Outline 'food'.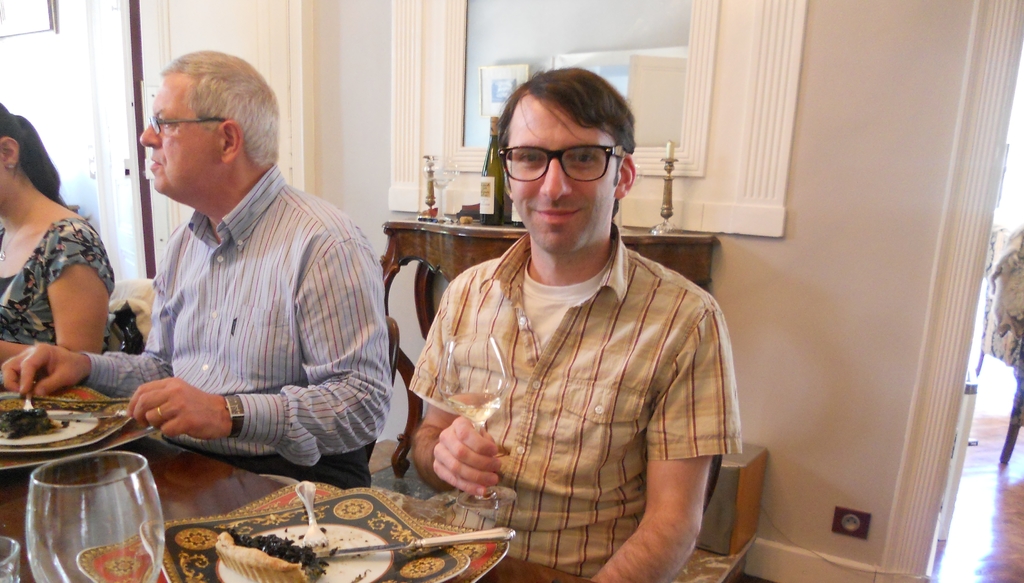
Outline: 0:401:80:442.
